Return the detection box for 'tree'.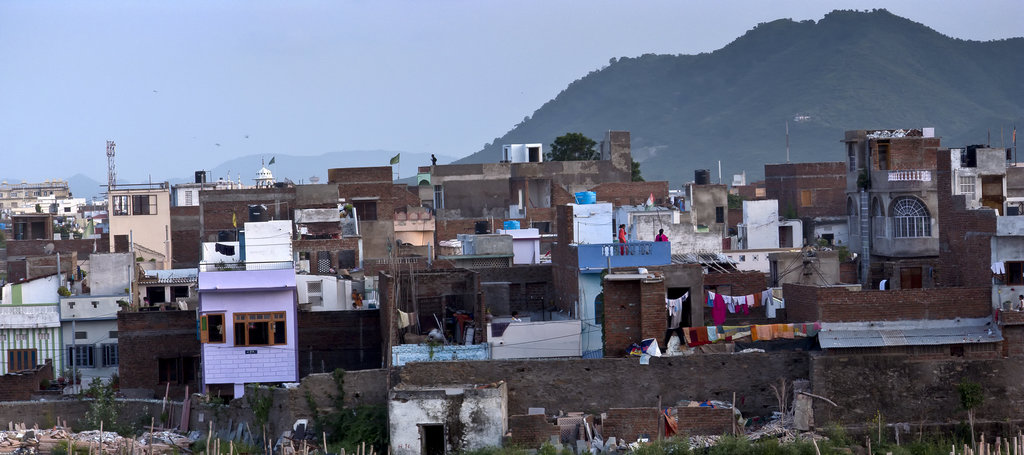
[left=727, top=191, right=748, bottom=212].
